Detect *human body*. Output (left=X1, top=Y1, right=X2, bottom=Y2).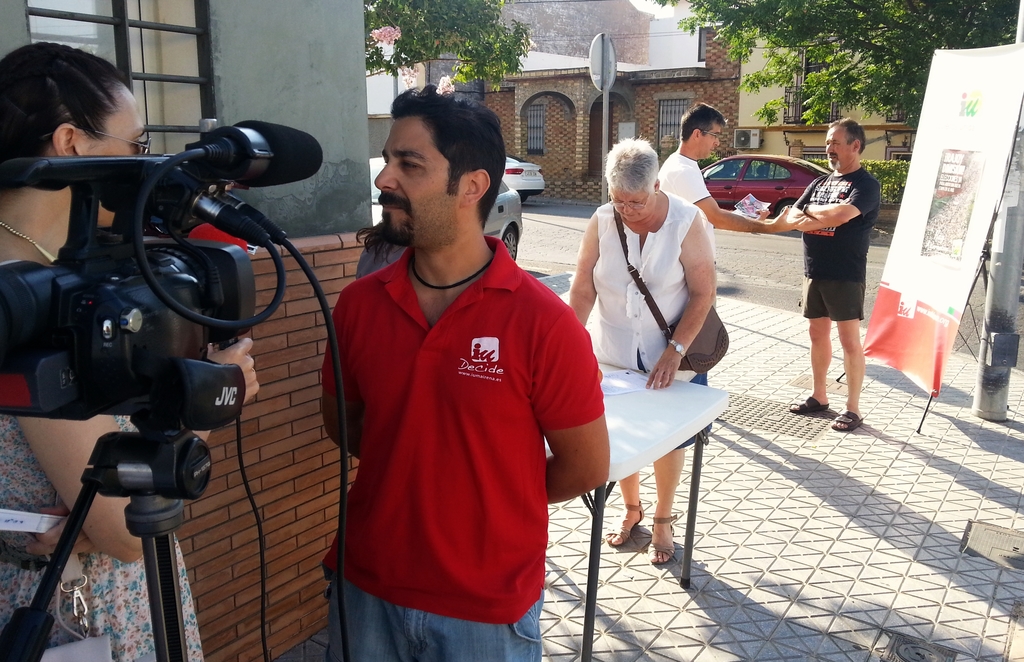
(left=0, top=39, right=259, bottom=661).
